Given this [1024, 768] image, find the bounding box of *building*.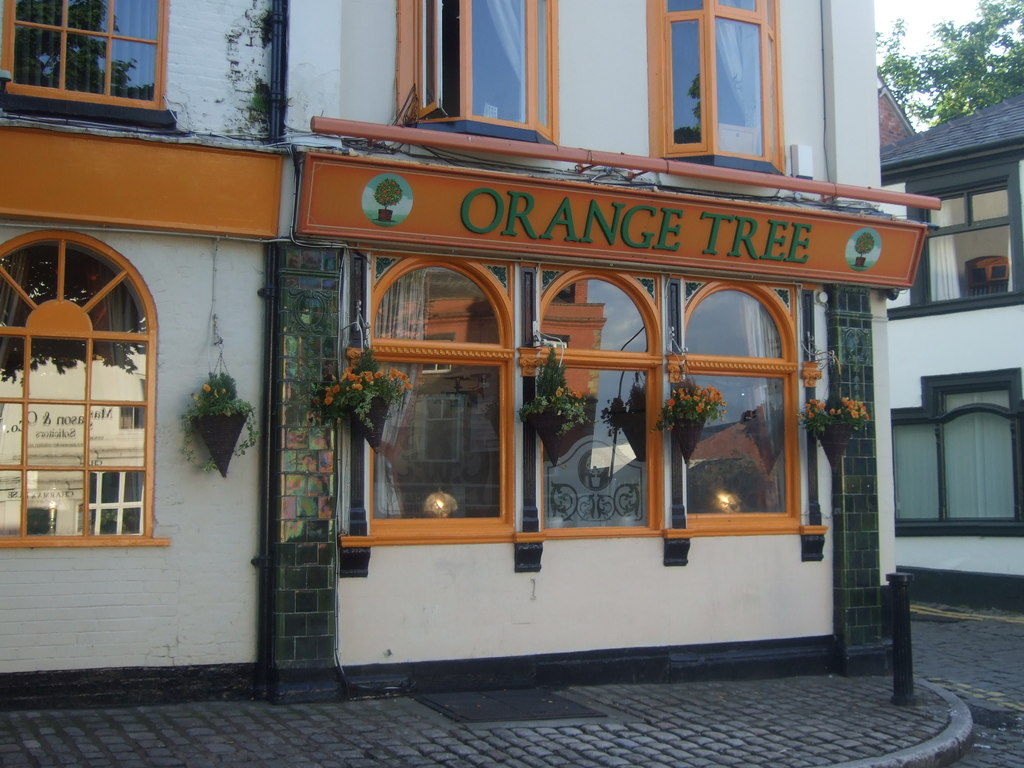
[left=880, top=73, right=1023, bottom=620].
